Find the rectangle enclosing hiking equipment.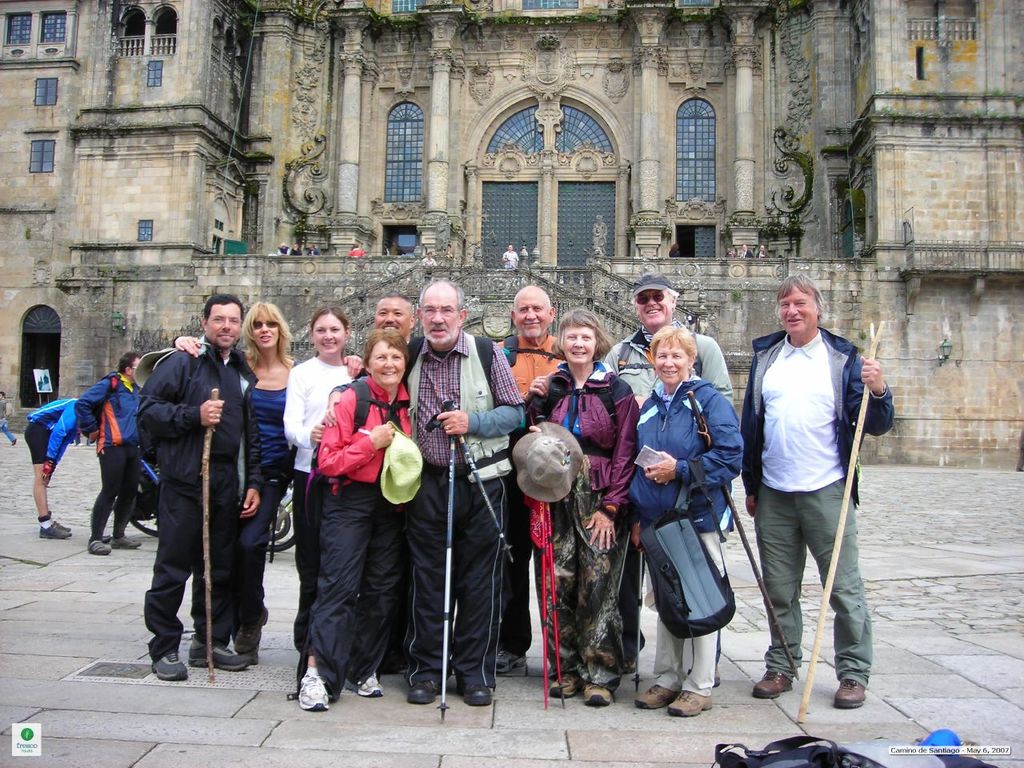
pyautogui.locateOnScreen(434, 423, 458, 727).
